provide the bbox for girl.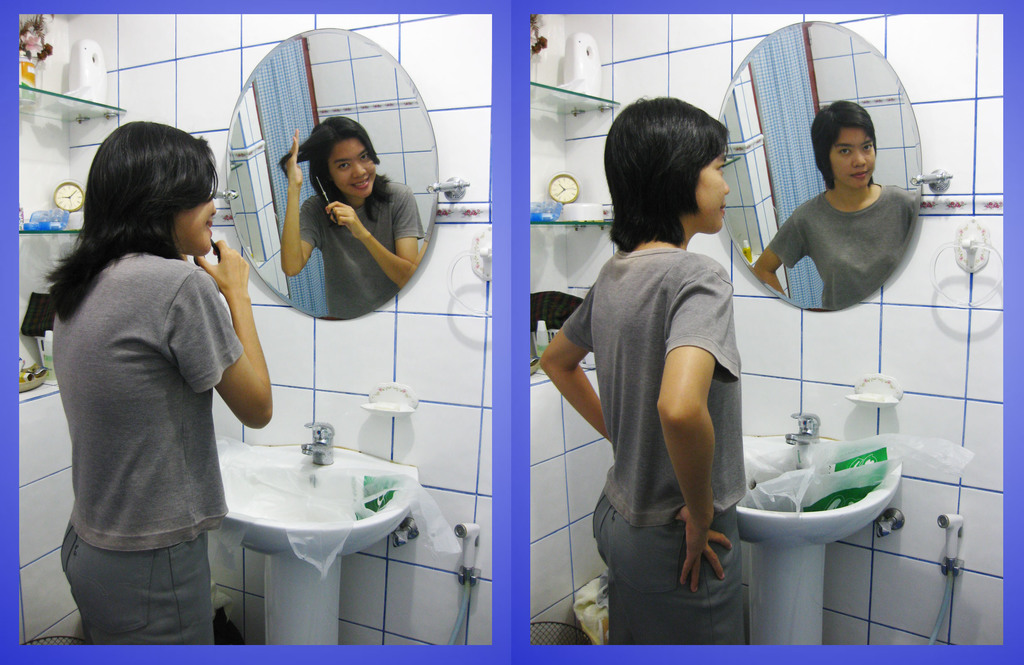
(541,96,748,643).
